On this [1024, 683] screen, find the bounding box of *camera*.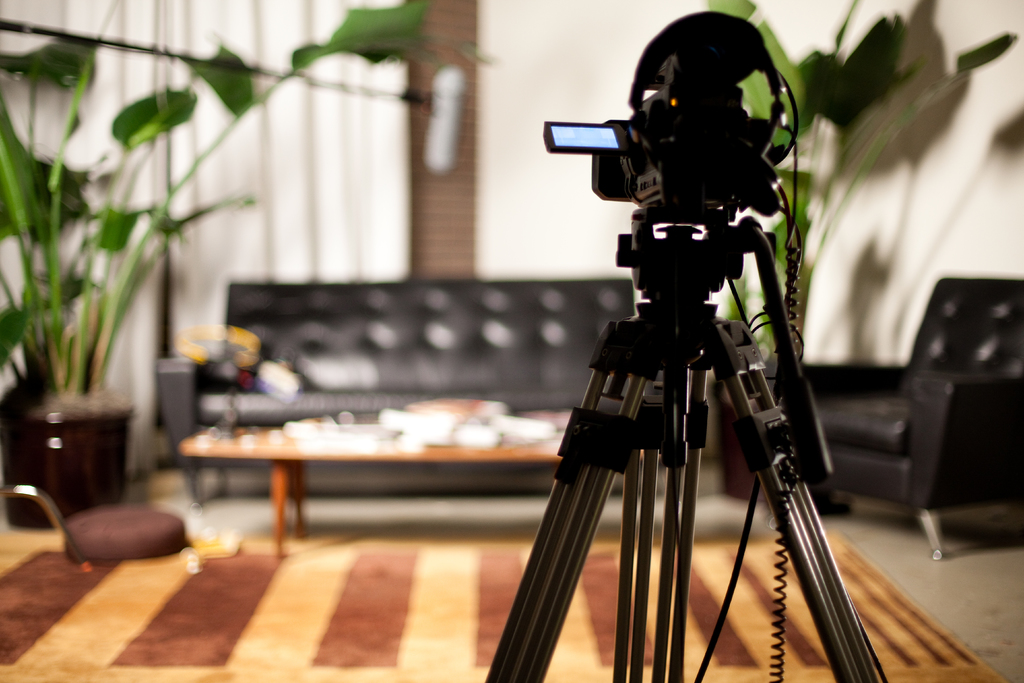
Bounding box: <box>540,48,764,202</box>.
